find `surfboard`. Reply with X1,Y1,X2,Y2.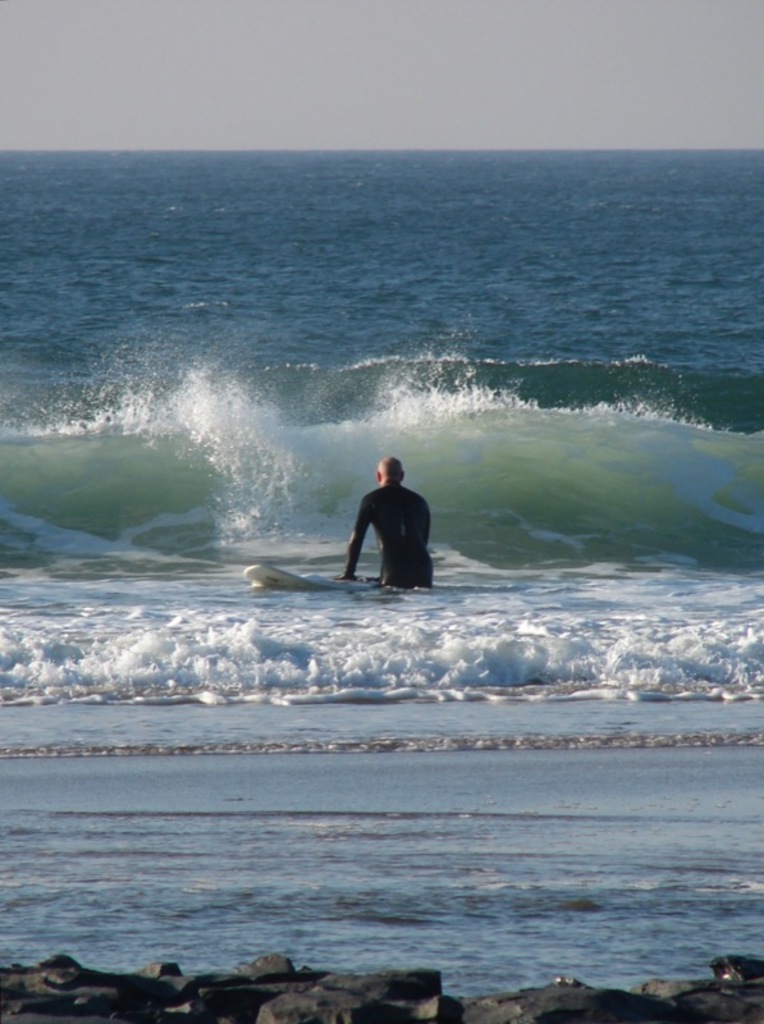
241,561,383,596.
